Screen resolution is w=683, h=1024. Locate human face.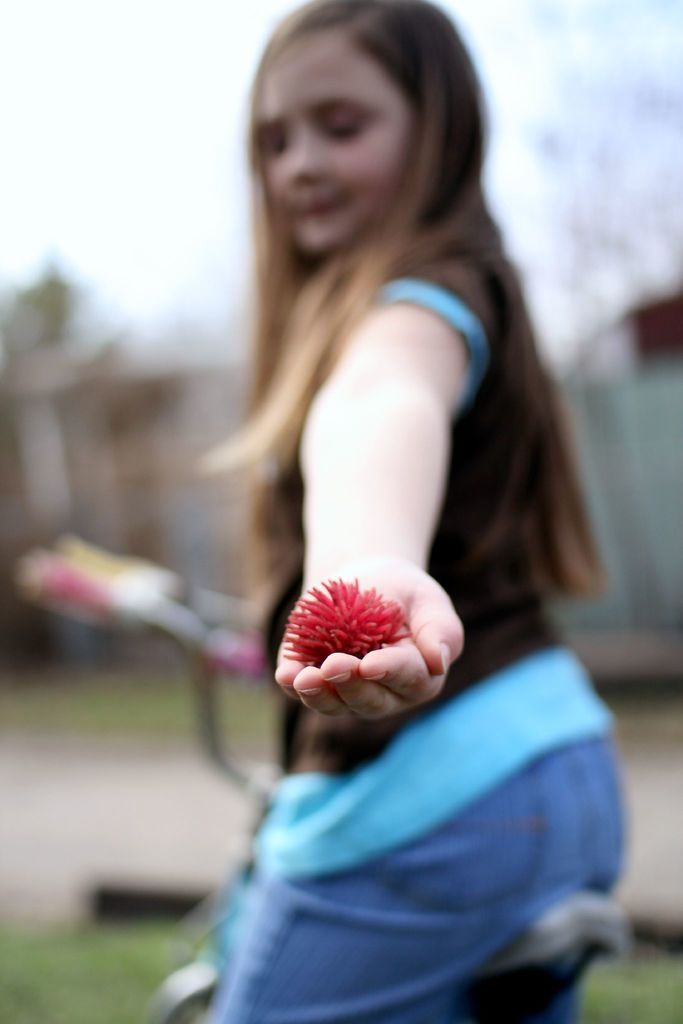
x1=258 y1=35 x2=413 y2=249.
